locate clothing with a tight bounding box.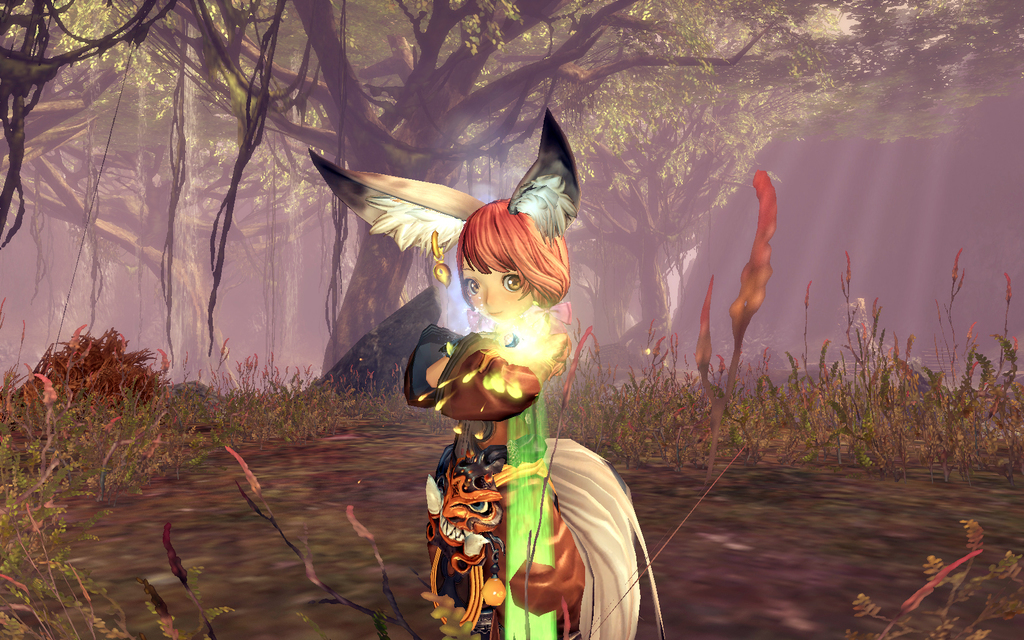
{"left": 382, "top": 310, "right": 659, "bottom": 623}.
